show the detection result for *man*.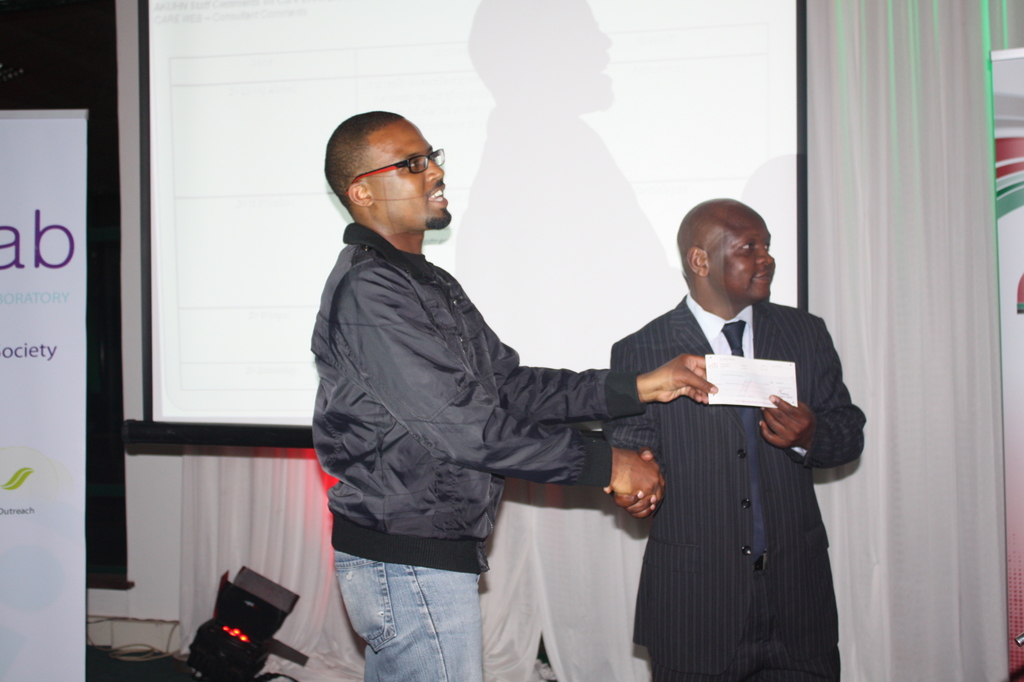
bbox(307, 107, 713, 681).
